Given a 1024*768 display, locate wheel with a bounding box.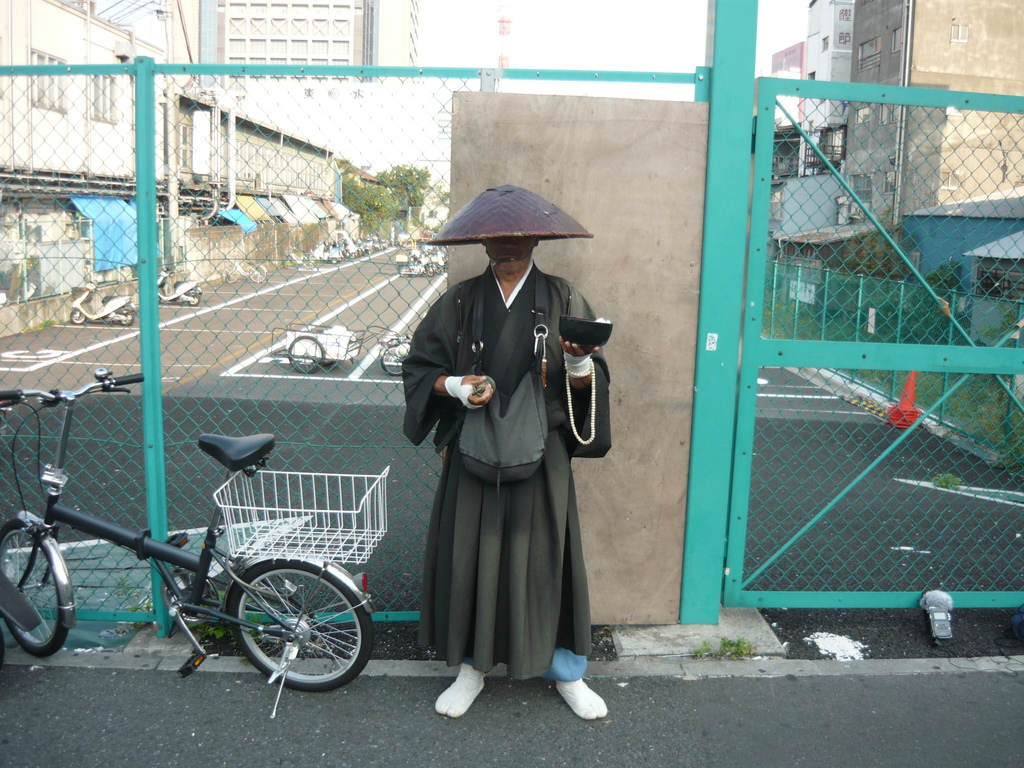
Located: [70, 308, 89, 326].
